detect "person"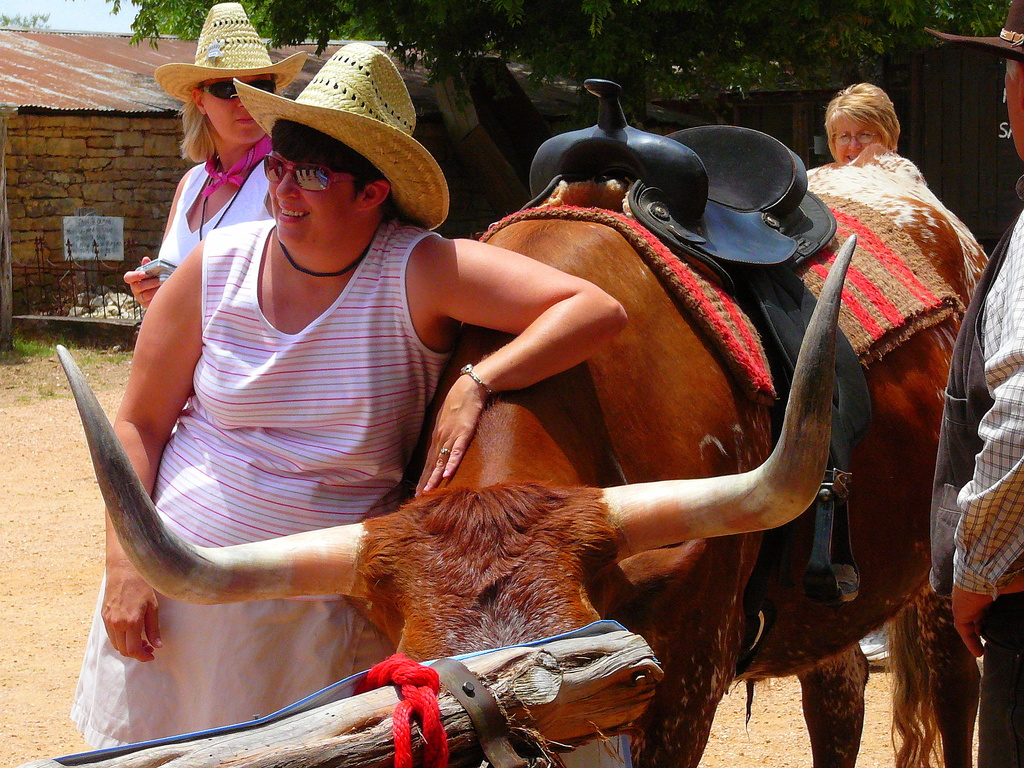
region(97, 70, 465, 719)
